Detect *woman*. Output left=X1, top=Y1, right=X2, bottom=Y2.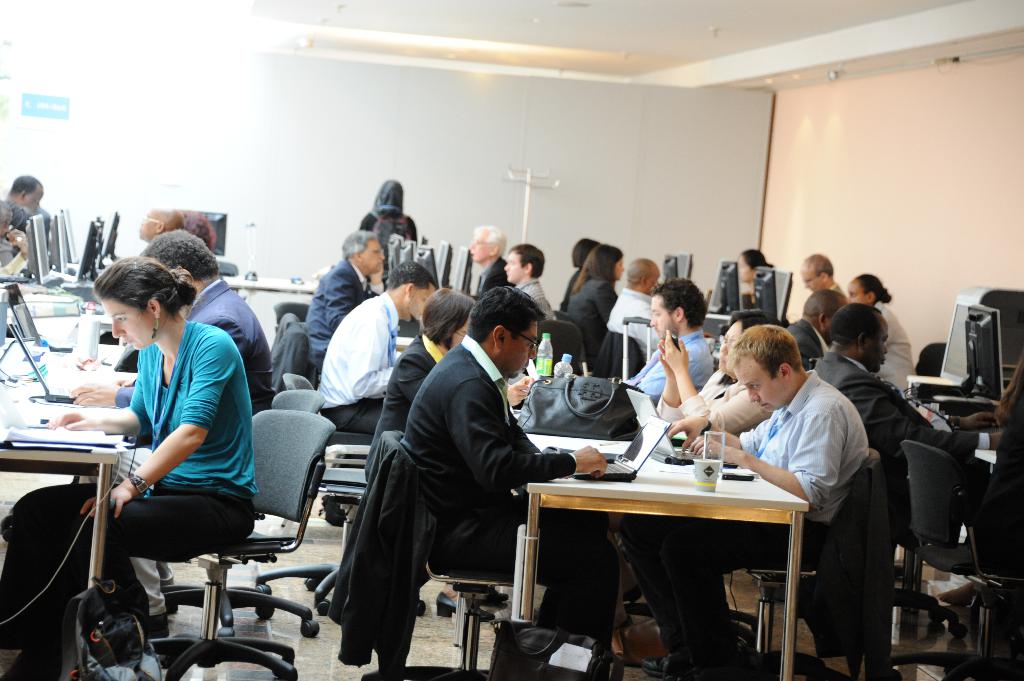
left=844, top=264, right=940, bottom=398.
